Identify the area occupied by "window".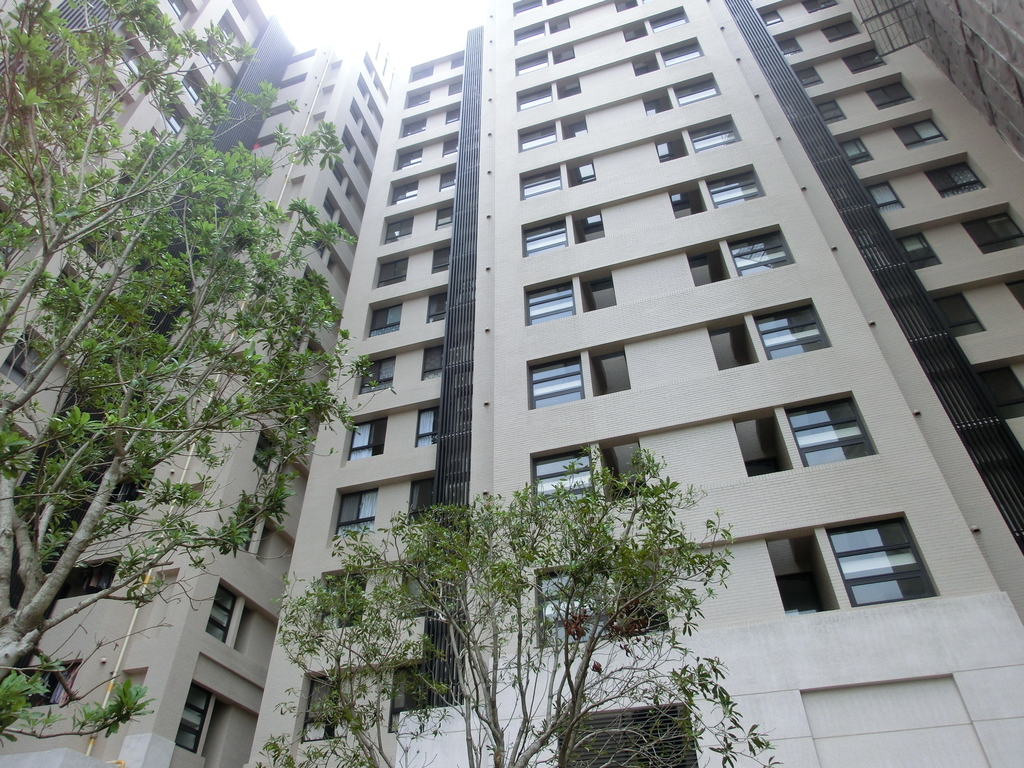
Area: <box>176,684,213,747</box>.
